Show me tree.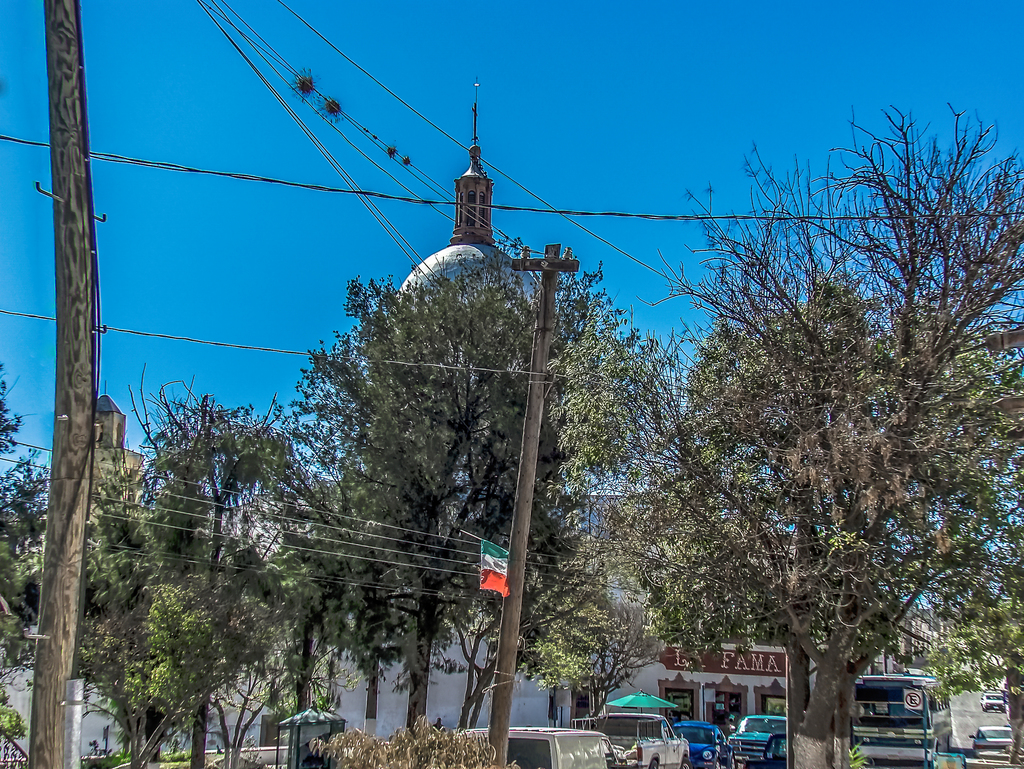
tree is here: [0,373,64,601].
